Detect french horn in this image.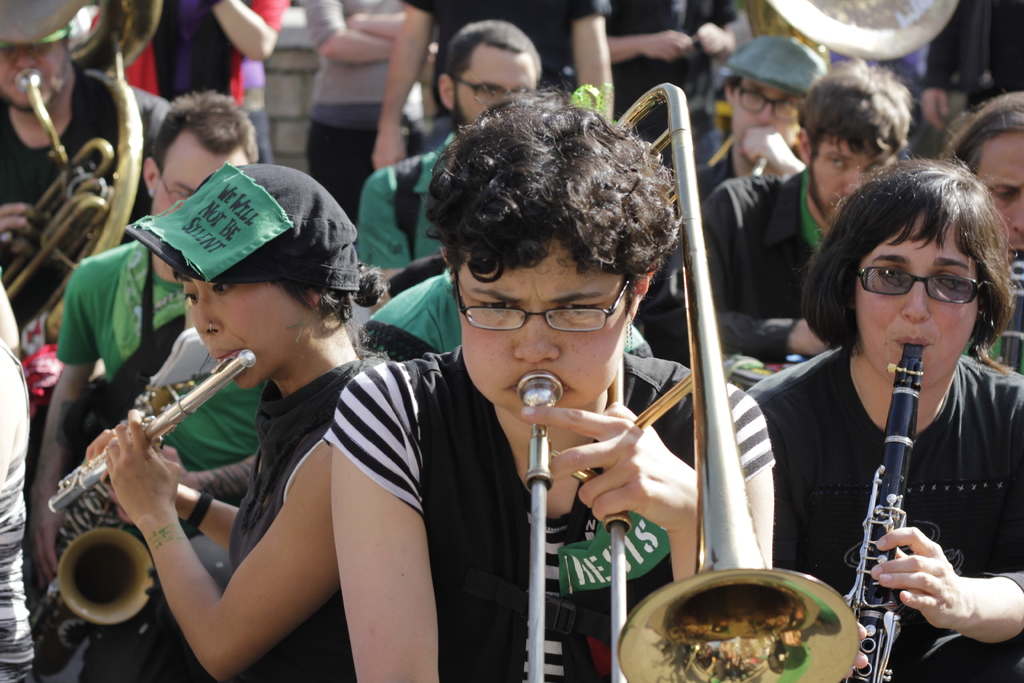
Detection: select_region(44, 347, 257, 504).
